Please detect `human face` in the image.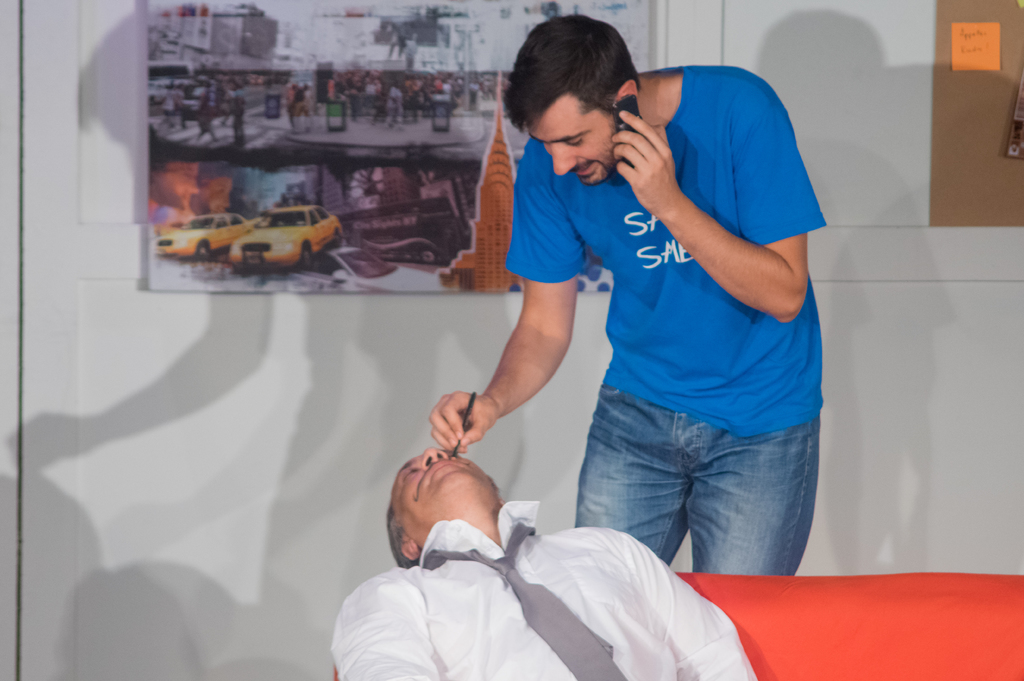
529, 88, 622, 186.
